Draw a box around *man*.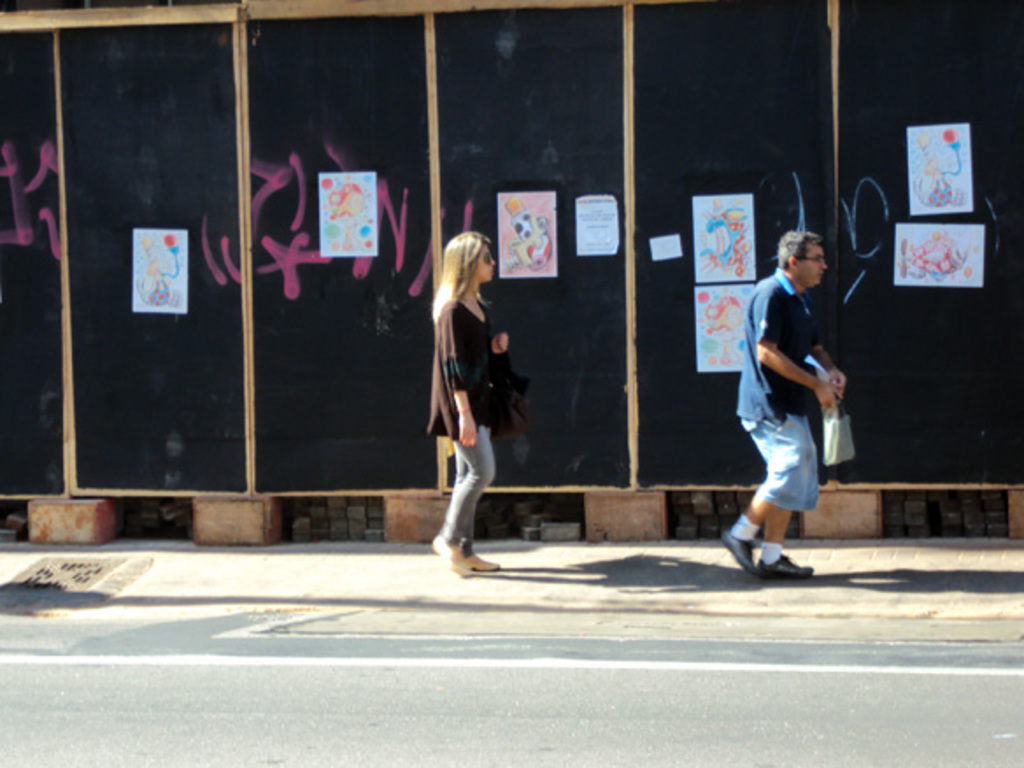
708/224/859/591.
